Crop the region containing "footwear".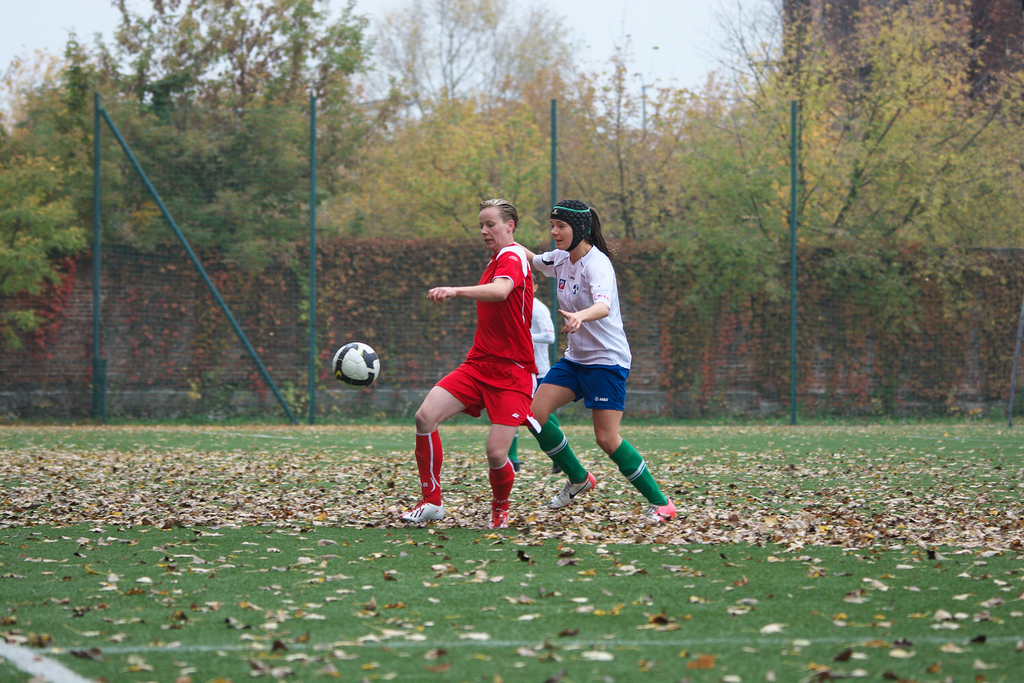
Crop region: box(546, 469, 588, 513).
